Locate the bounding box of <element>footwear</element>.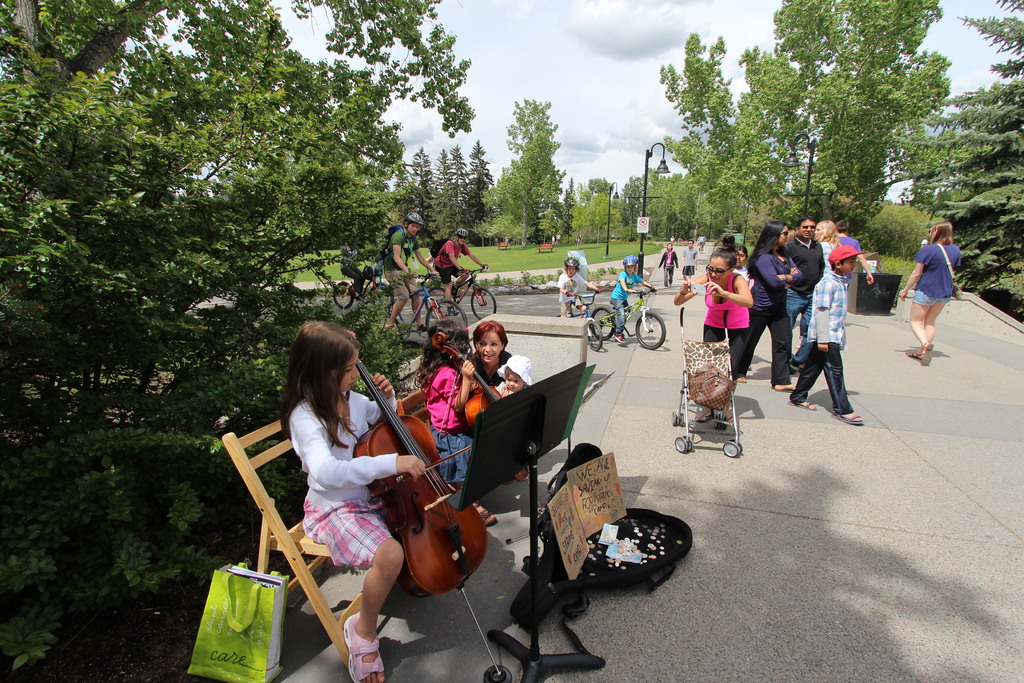
Bounding box: {"left": 836, "top": 413, "right": 863, "bottom": 427}.
